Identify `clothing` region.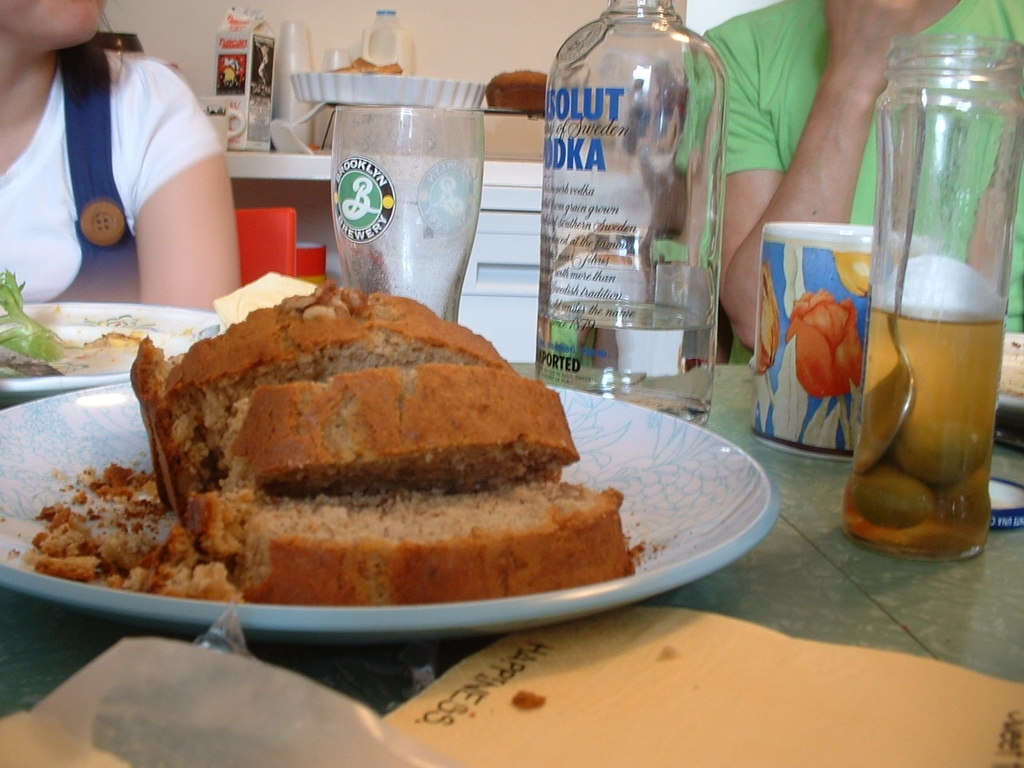
Region: <region>0, 41, 216, 316</region>.
